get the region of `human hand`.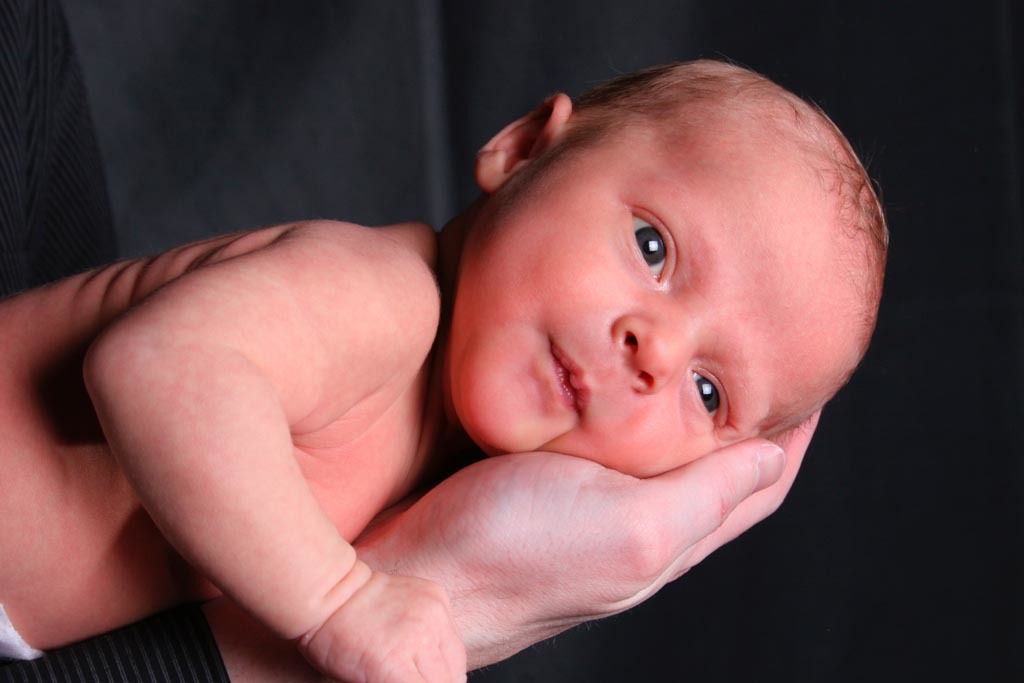
(240, 421, 869, 650).
